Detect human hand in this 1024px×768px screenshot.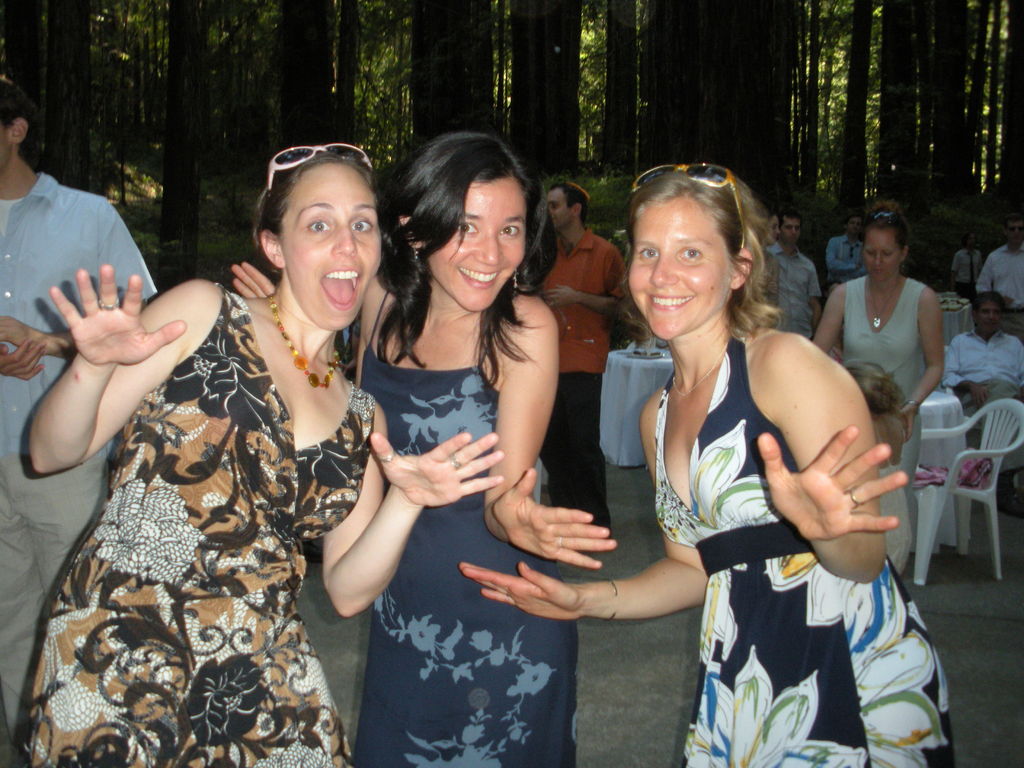
Detection: pyautogui.locateOnScreen(23, 247, 185, 422).
